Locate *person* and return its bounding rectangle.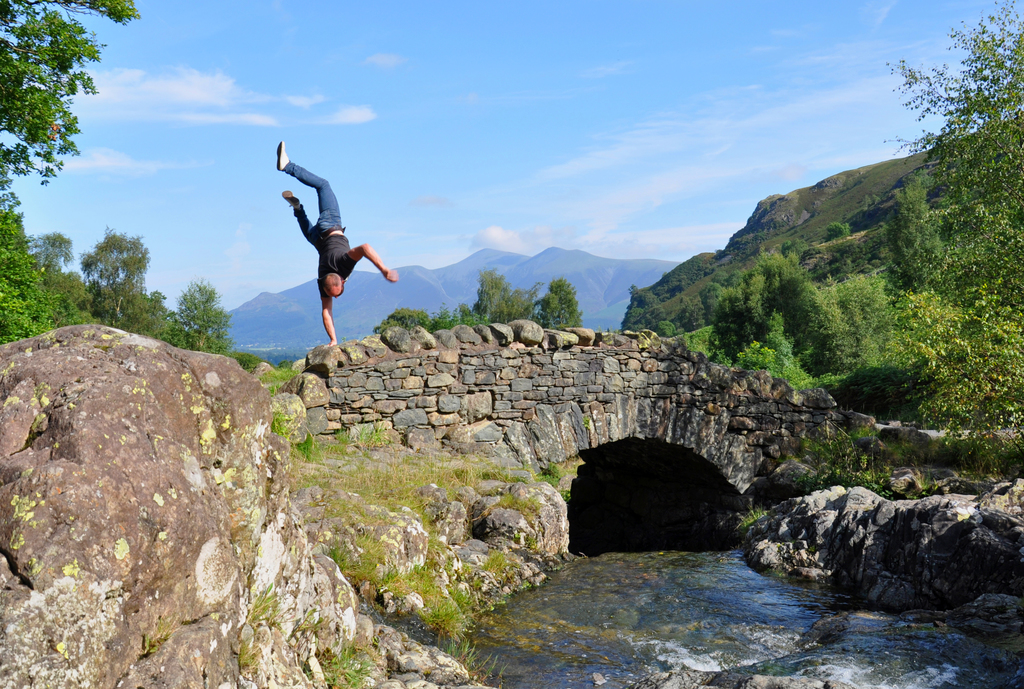
rect(275, 142, 399, 348).
